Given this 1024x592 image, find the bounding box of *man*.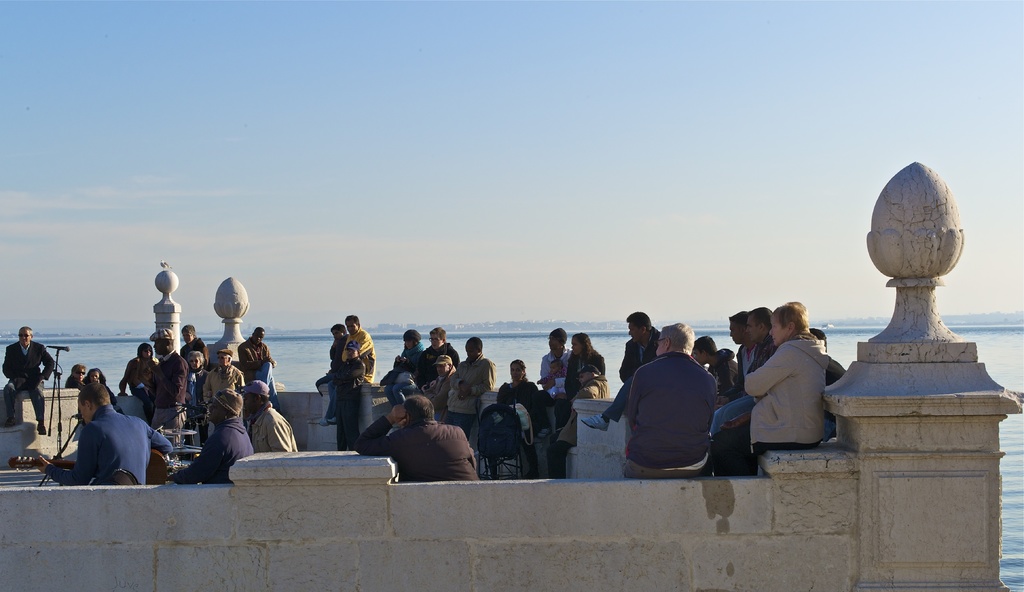
{"left": 315, "top": 322, "right": 348, "bottom": 400}.
